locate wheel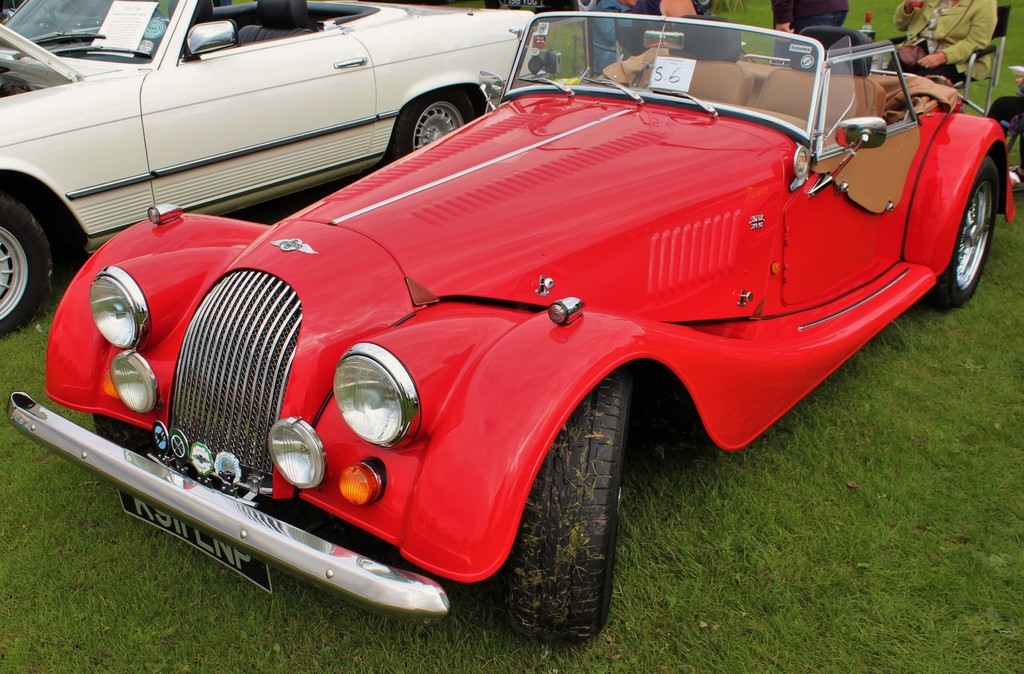
box=[394, 90, 475, 159]
